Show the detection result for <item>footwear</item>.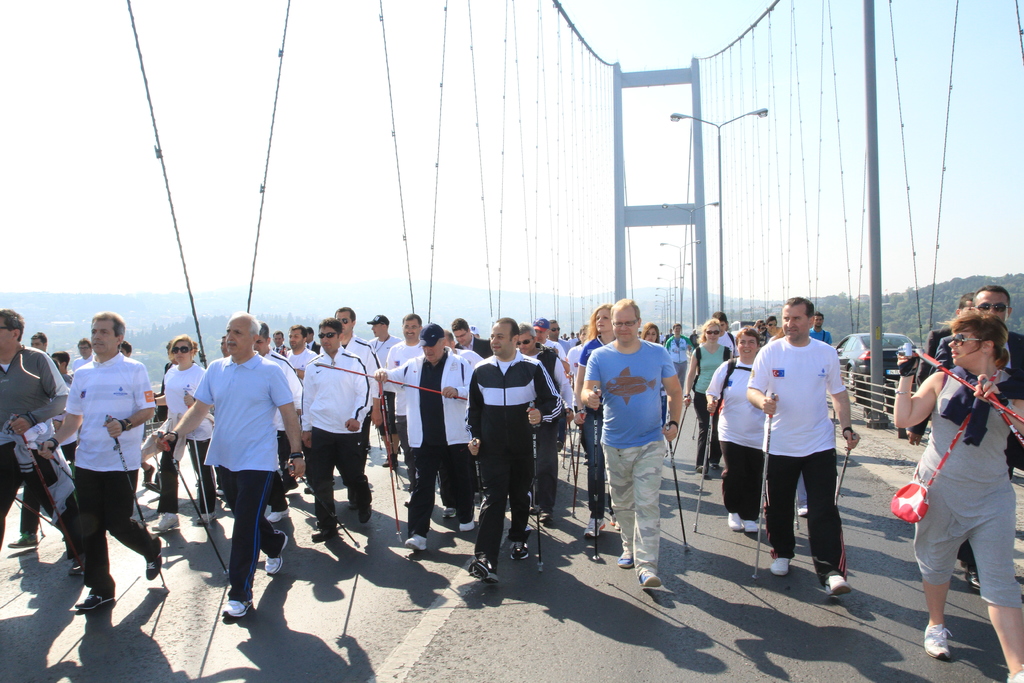
615:552:637:567.
